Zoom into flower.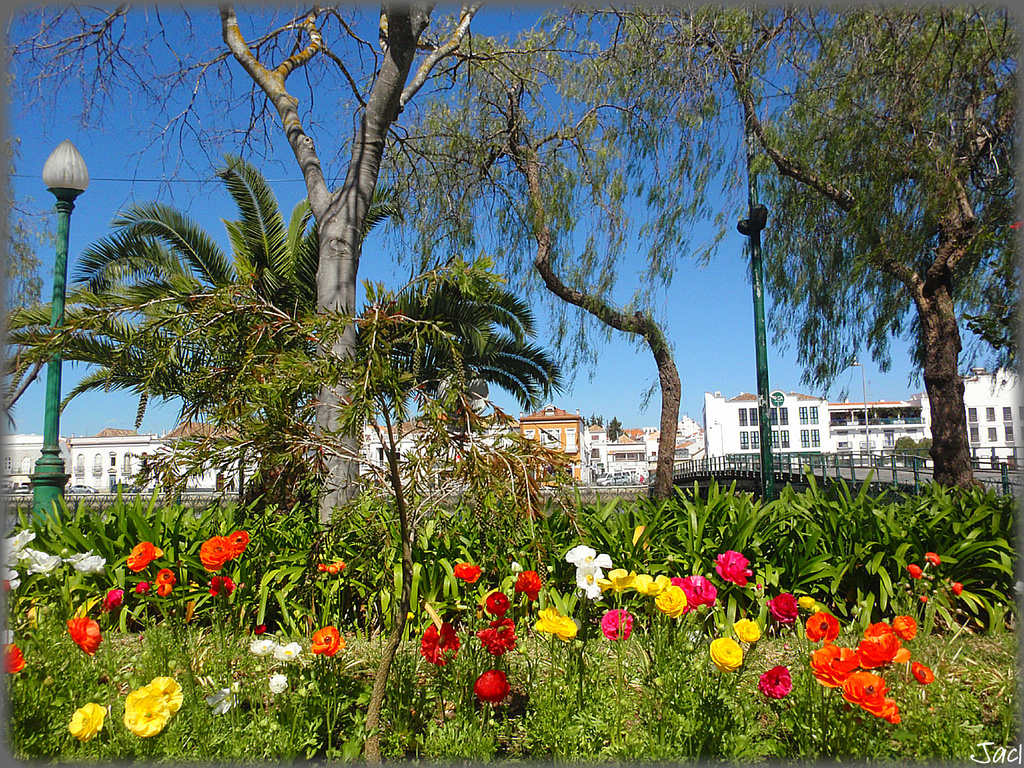
Zoom target: detection(317, 555, 345, 575).
